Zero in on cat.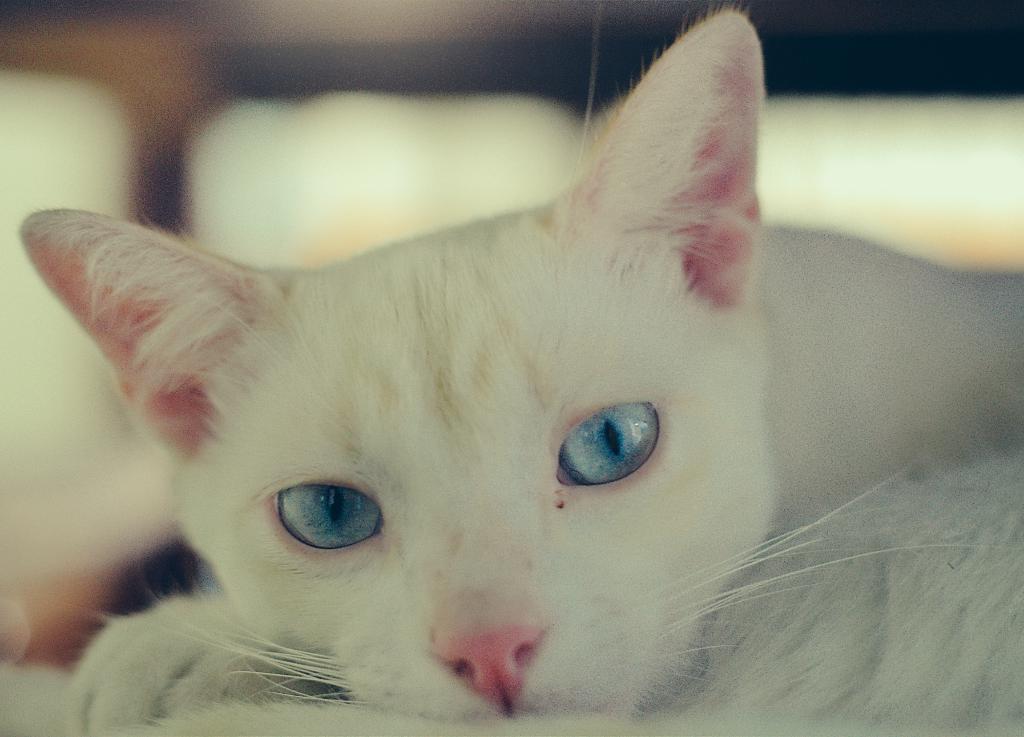
Zeroed in: 15,1,1023,736.
